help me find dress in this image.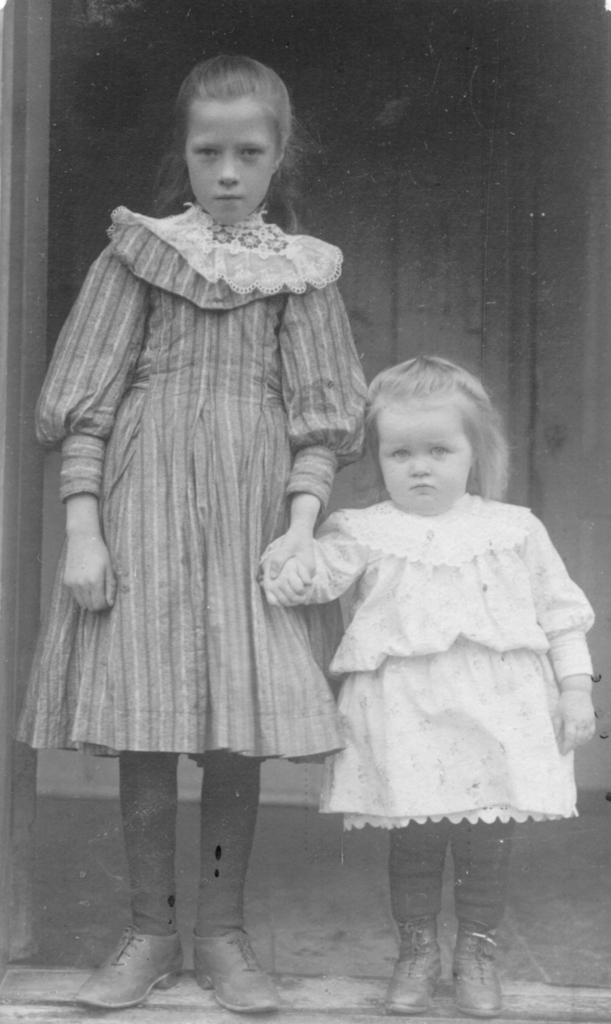
Found it: 302/491/596/829.
